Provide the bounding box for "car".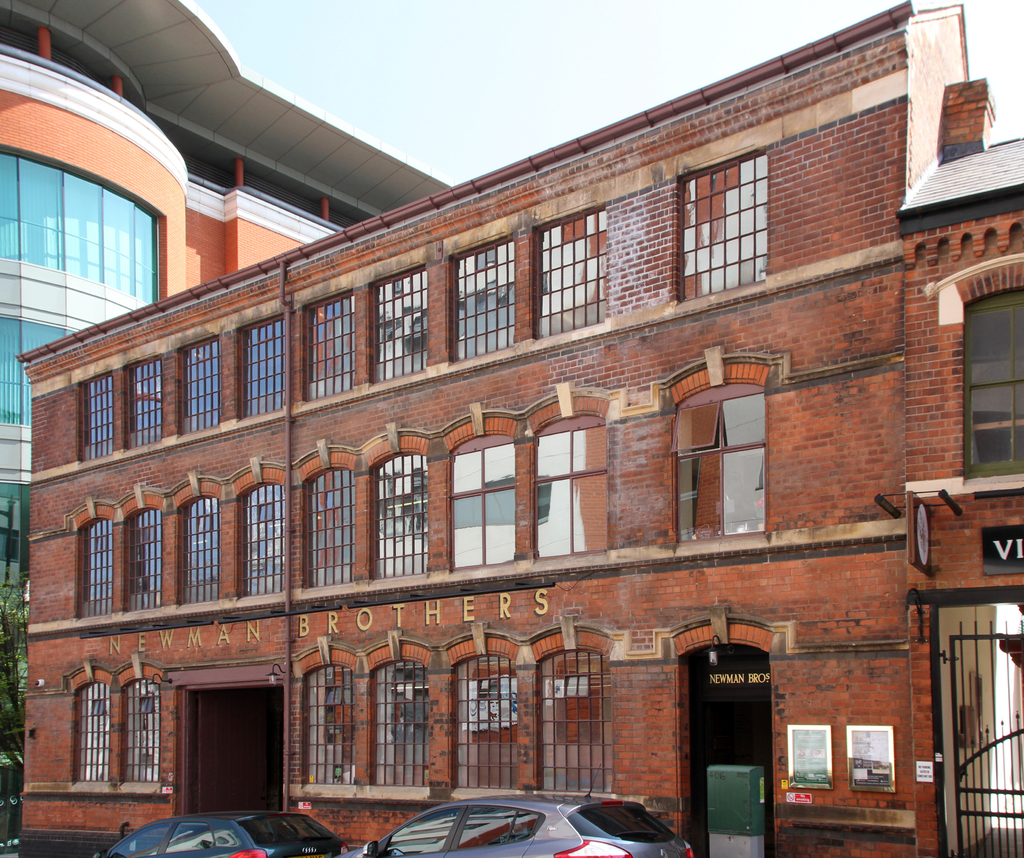
330,765,698,857.
